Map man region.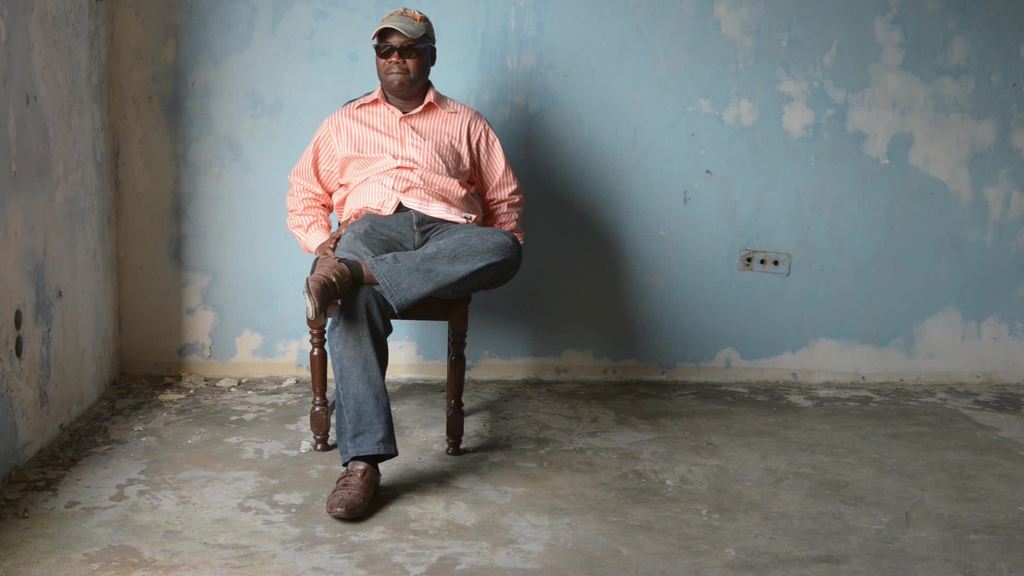
Mapped to rect(284, 26, 516, 488).
